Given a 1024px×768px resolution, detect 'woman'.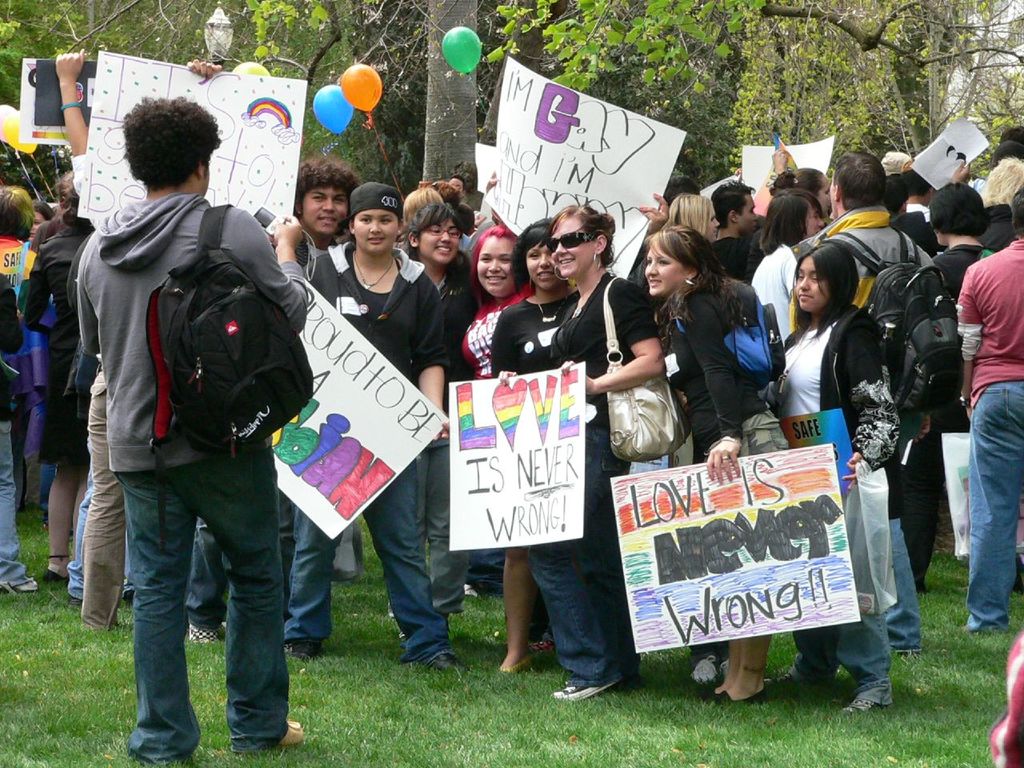
detection(922, 187, 1023, 590).
